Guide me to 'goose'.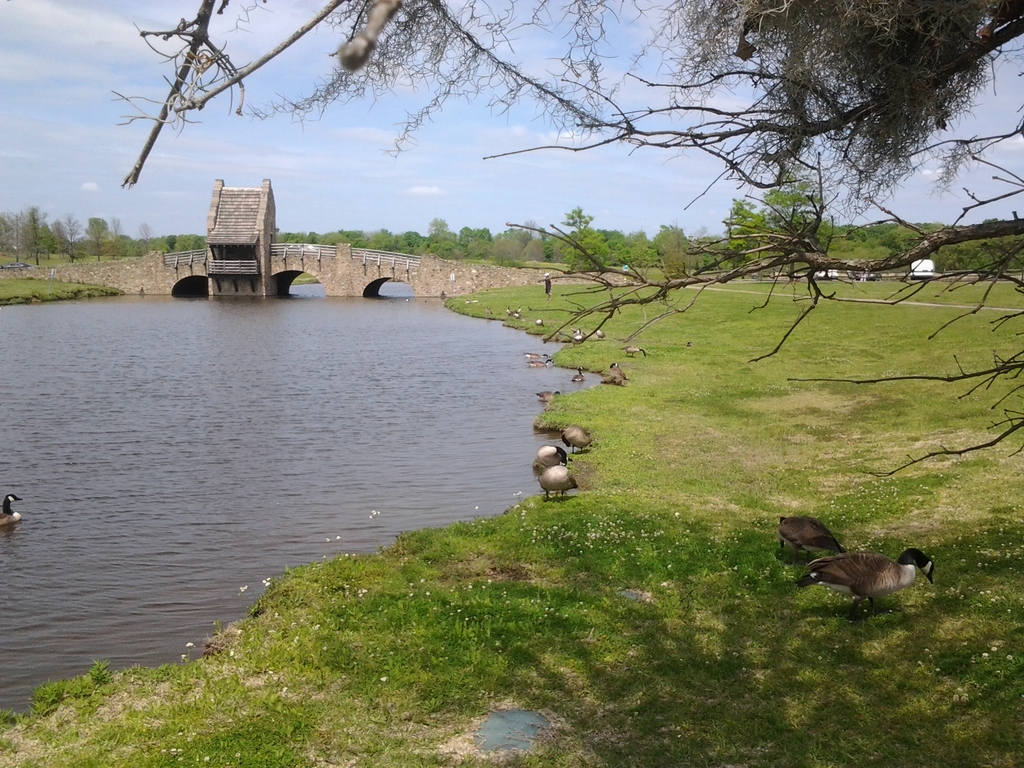
Guidance: [566,425,589,452].
